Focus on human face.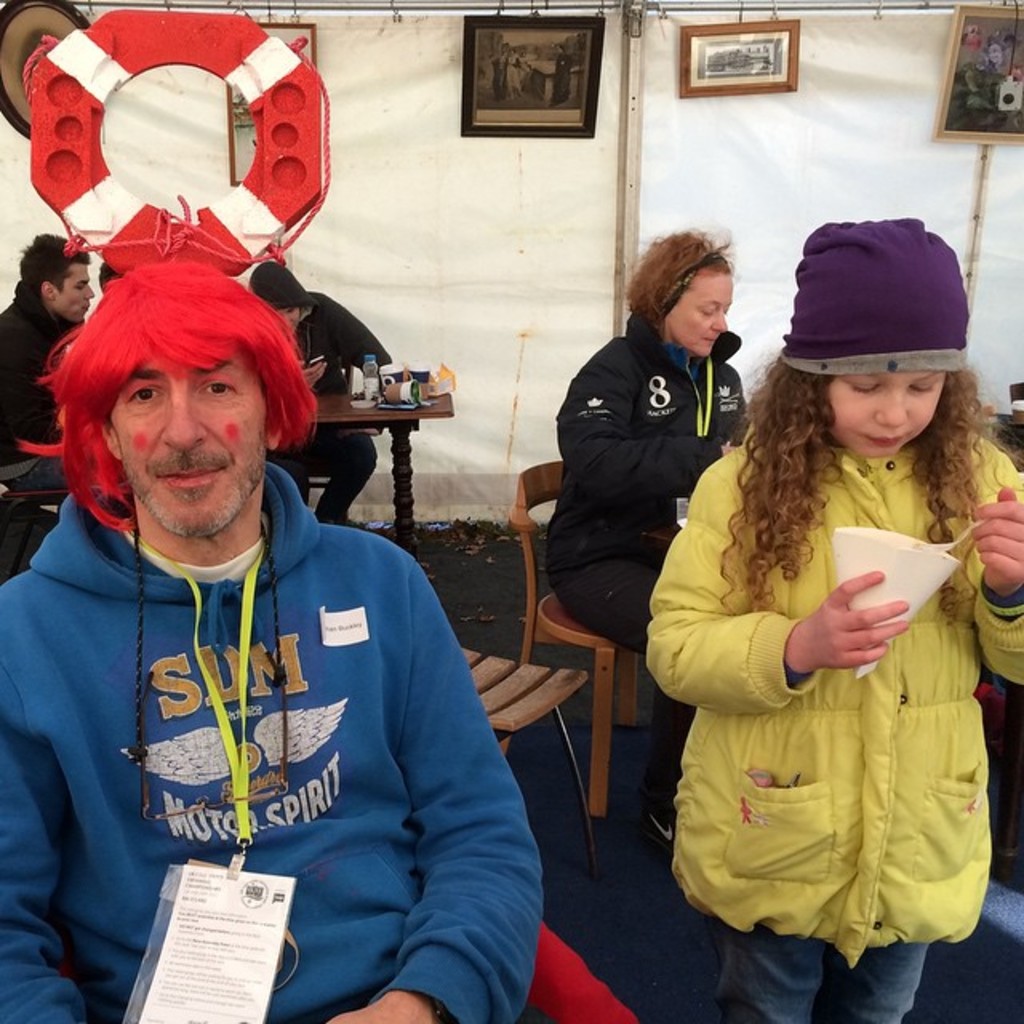
Focused at l=675, t=277, r=733, b=352.
